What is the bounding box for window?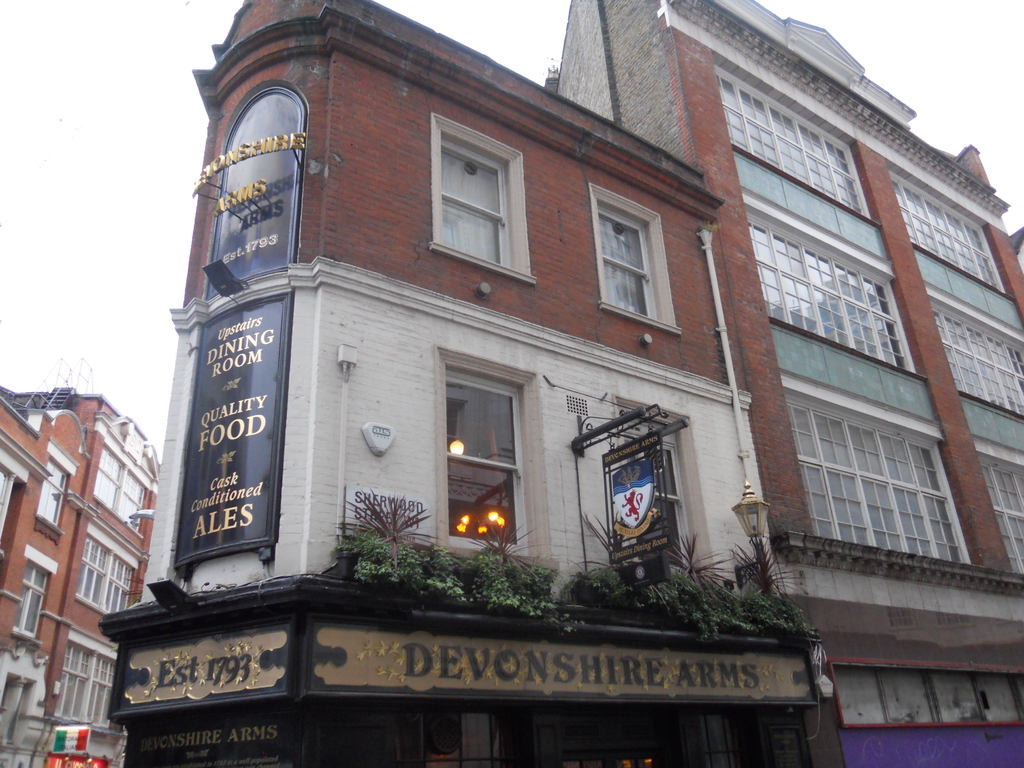
(left=13, top=561, right=51, bottom=643).
